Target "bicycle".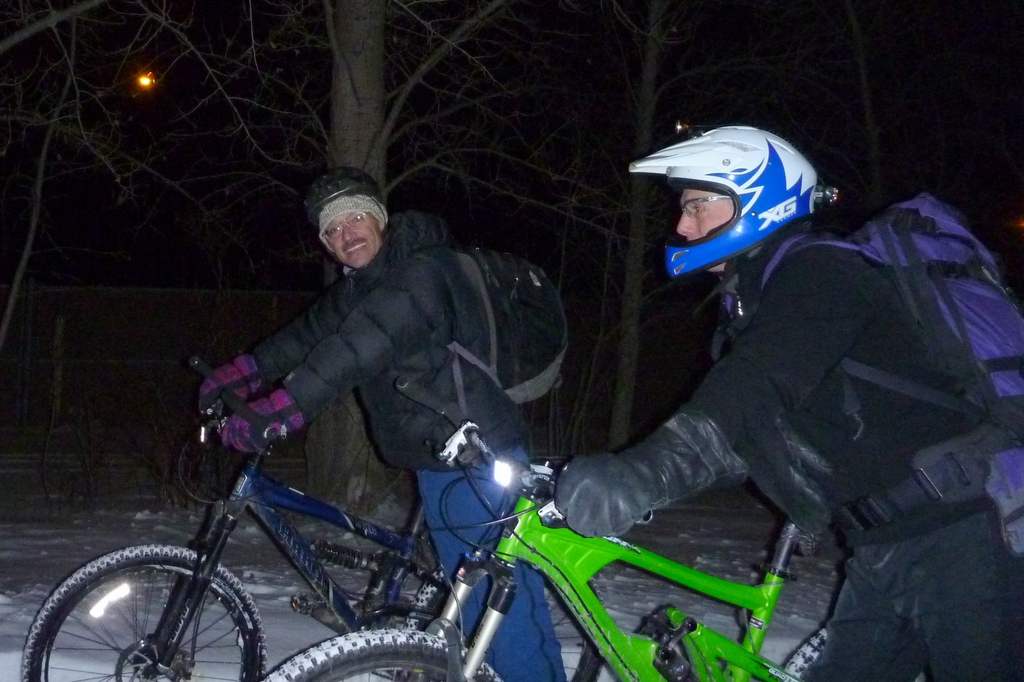
Target region: box(255, 420, 932, 681).
